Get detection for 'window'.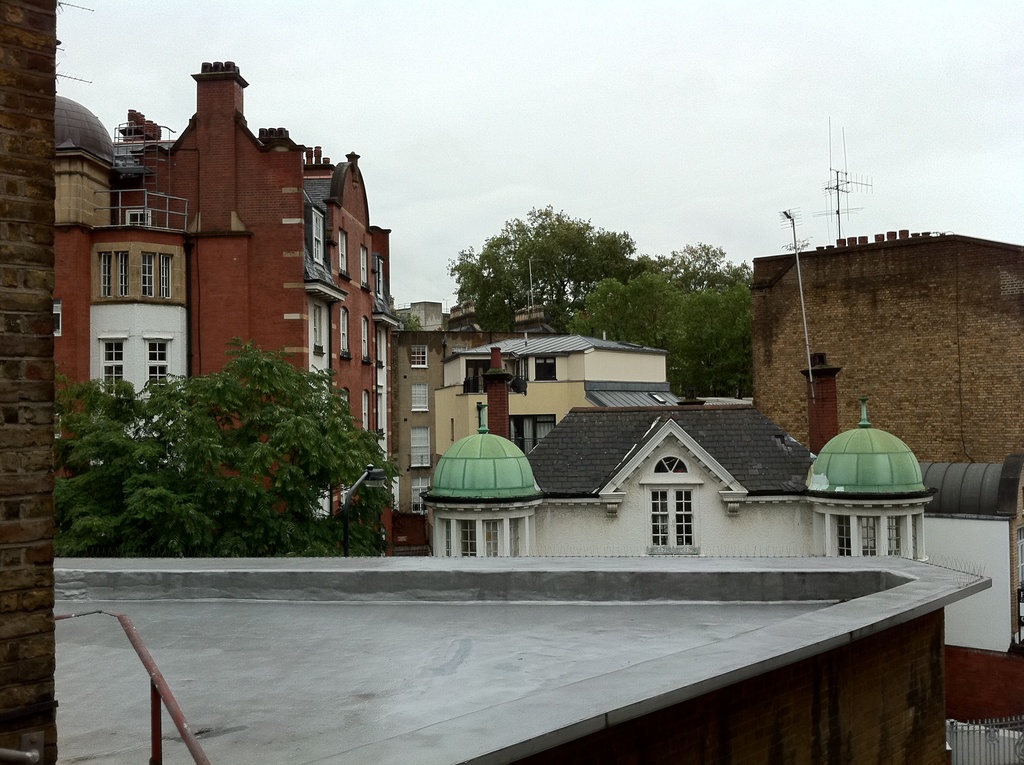
Detection: [x1=119, y1=252, x2=132, y2=301].
